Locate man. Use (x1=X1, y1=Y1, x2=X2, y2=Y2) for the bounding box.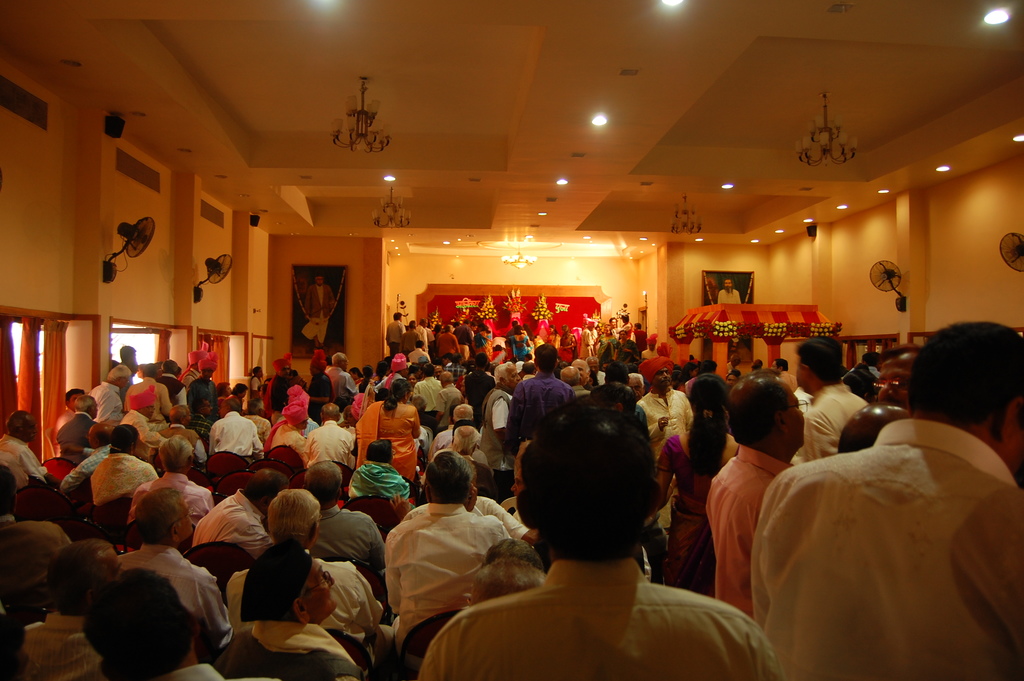
(x1=161, y1=364, x2=186, y2=402).
